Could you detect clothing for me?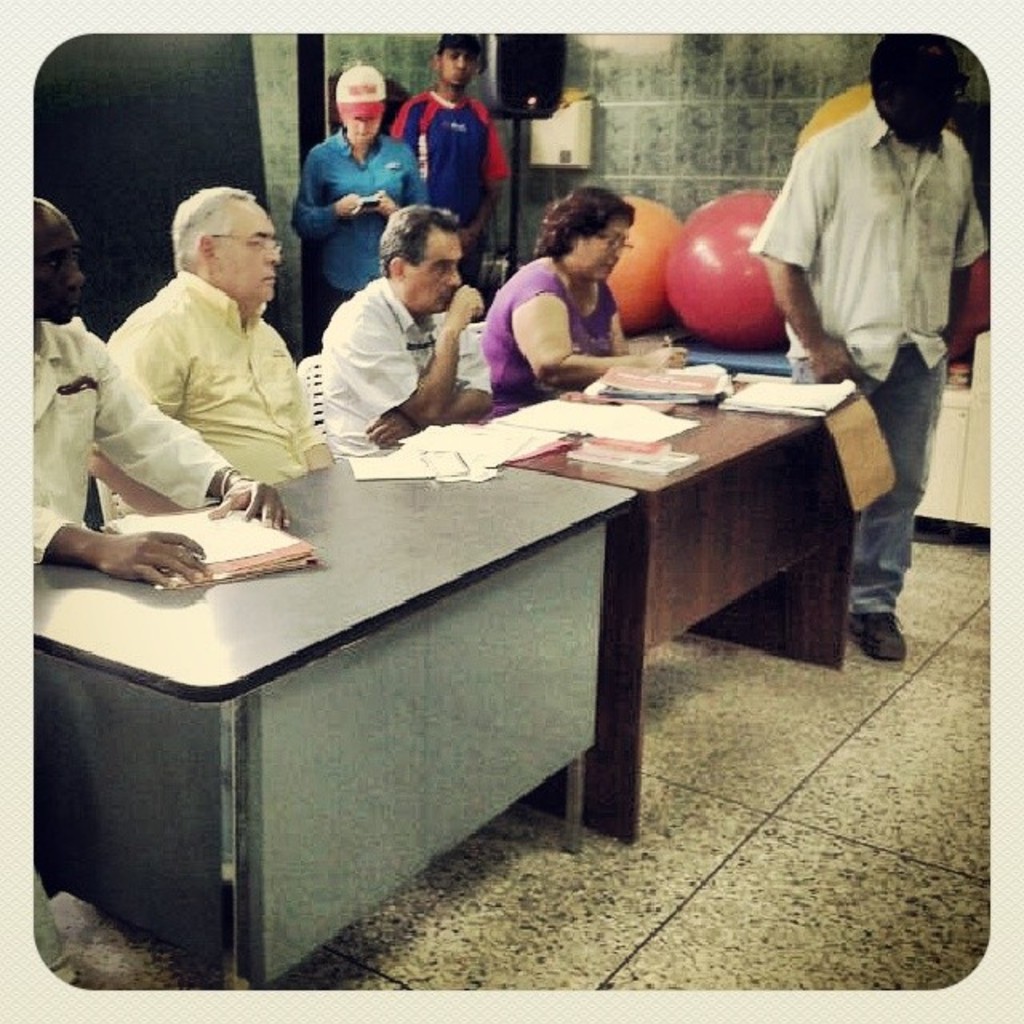
Detection result: 290 128 426 358.
